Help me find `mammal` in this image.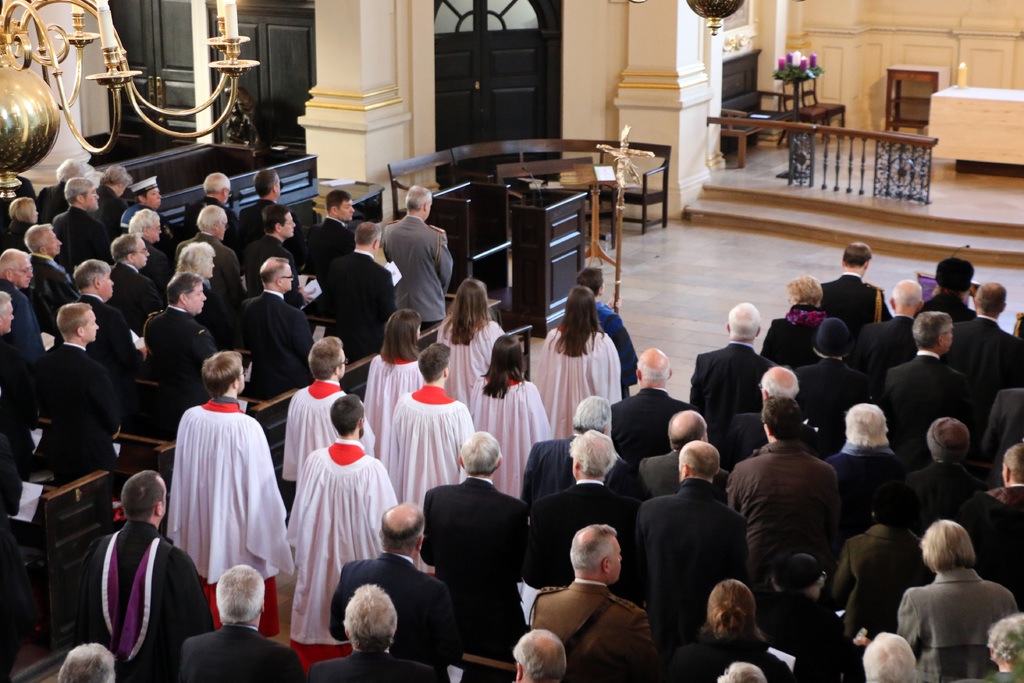
Found it: <region>124, 176, 174, 259</region>.
